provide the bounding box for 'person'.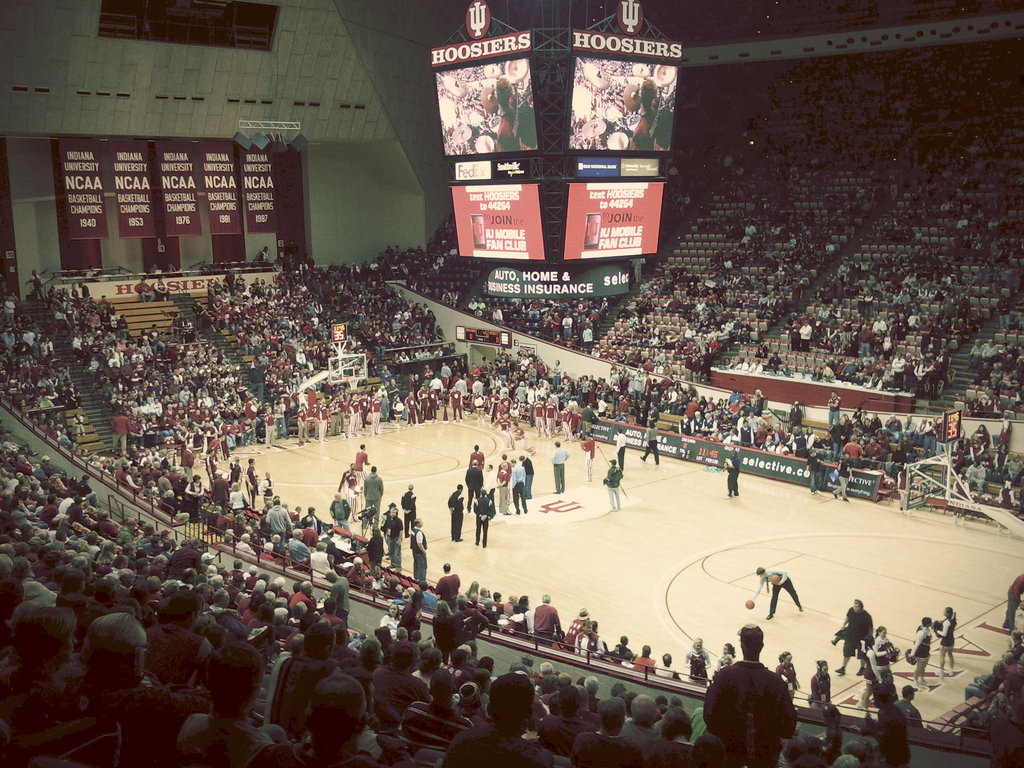
[701,643,778,763].
